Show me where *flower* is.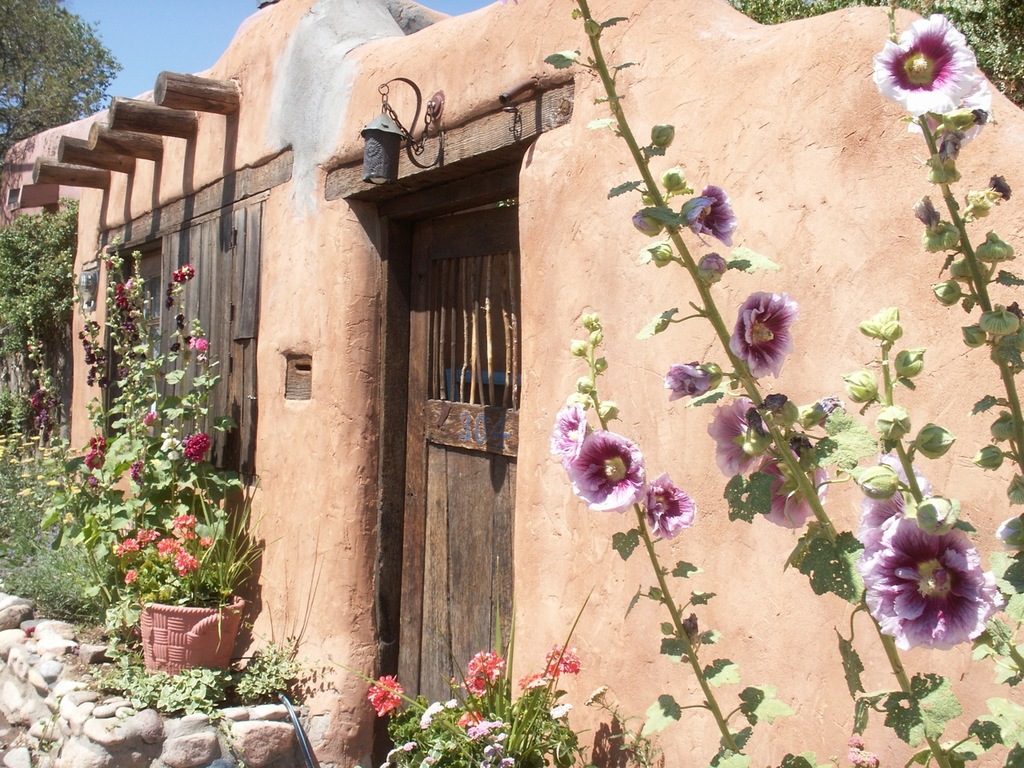
*flower* is at rect(459, 712, 483, 730).
